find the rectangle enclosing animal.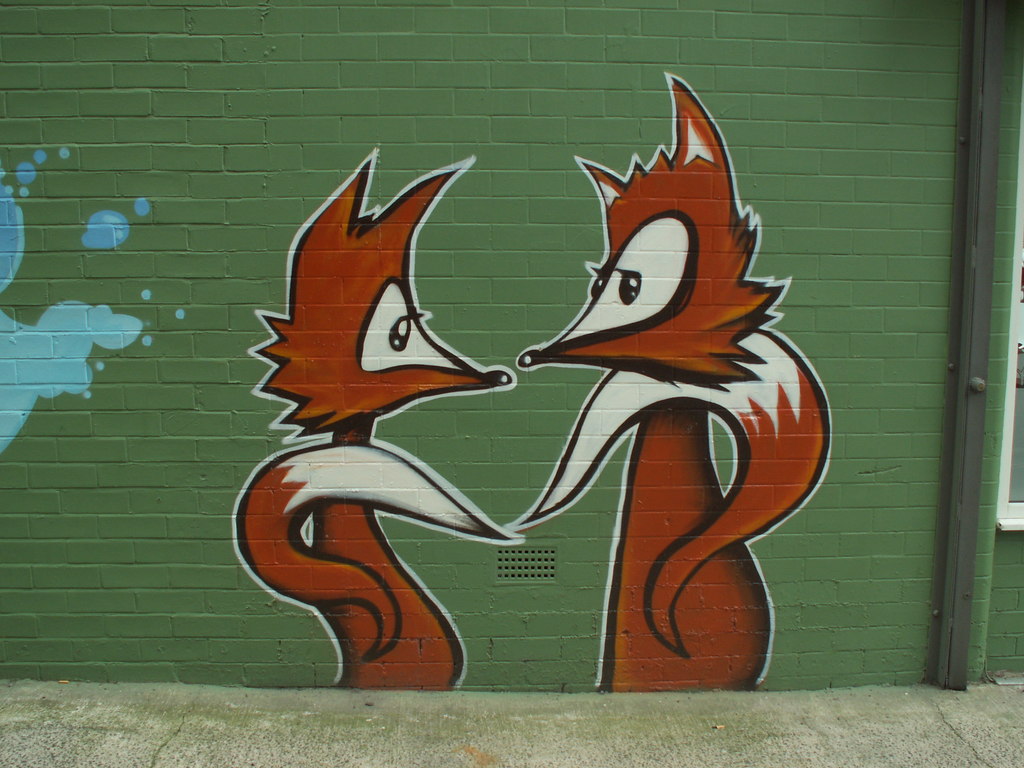
left=236, top=146, right=529, bottom=692.
